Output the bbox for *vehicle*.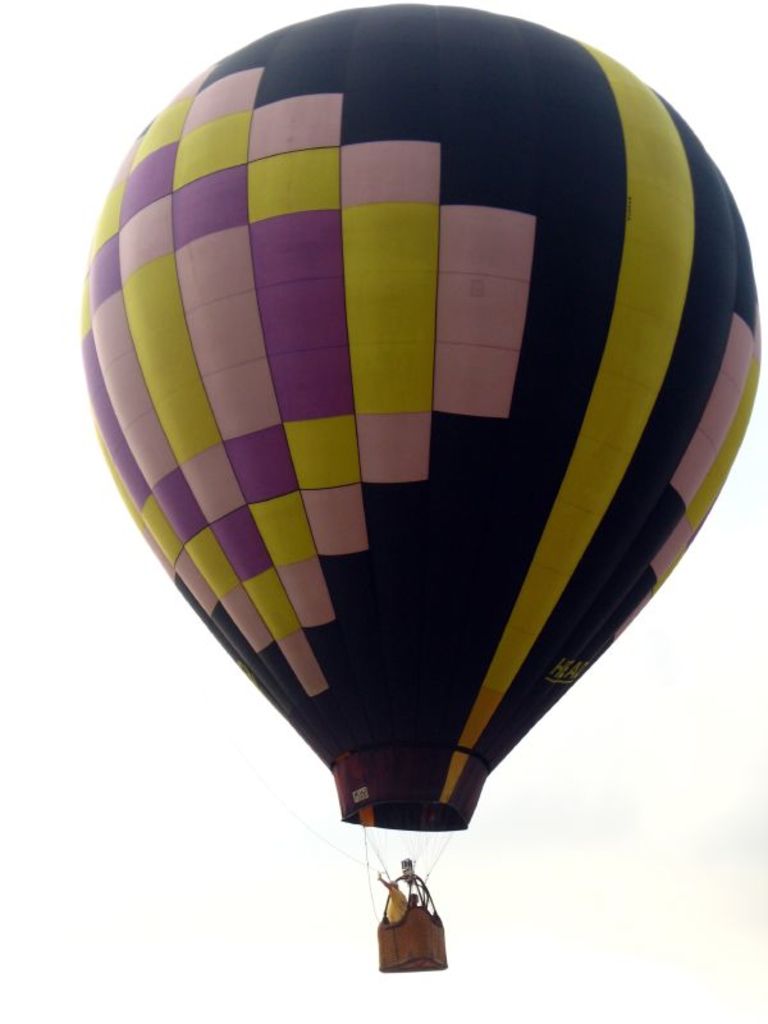
bbox=[77, 0, 765, 970].
